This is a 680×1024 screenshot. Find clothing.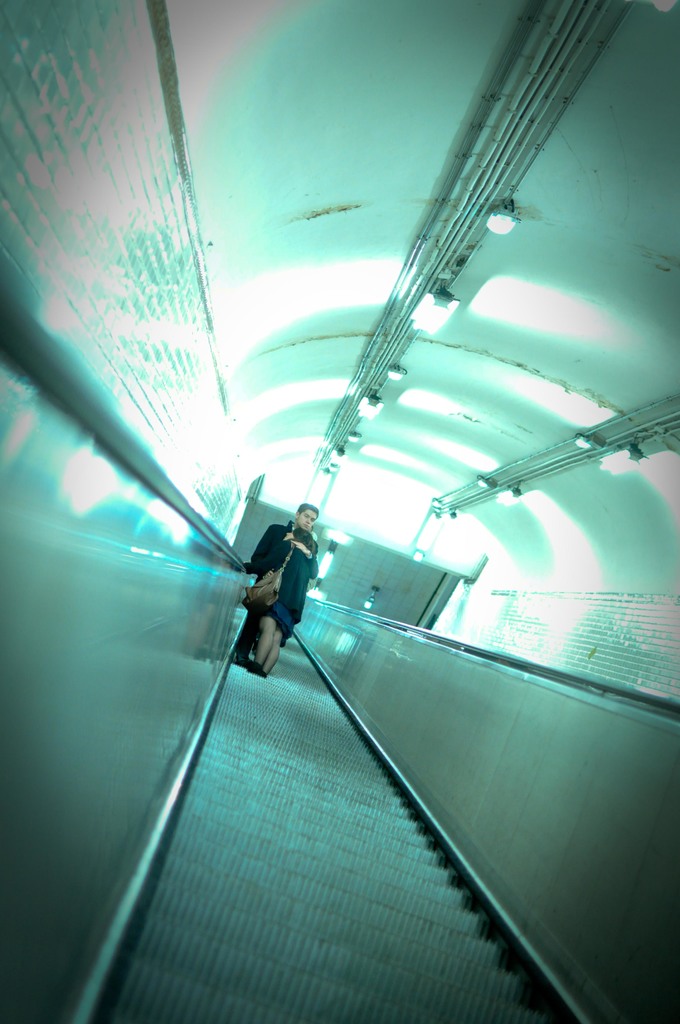
Bounding box: x1=257, y1=547, x2=320, y2=629.
